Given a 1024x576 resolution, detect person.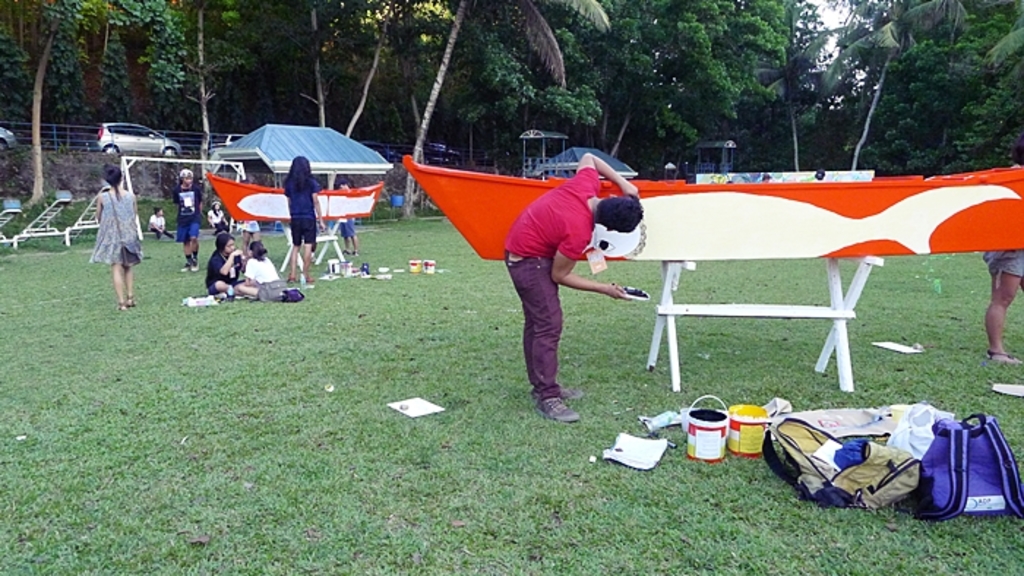
bbox(282, 158, 325, 287).
